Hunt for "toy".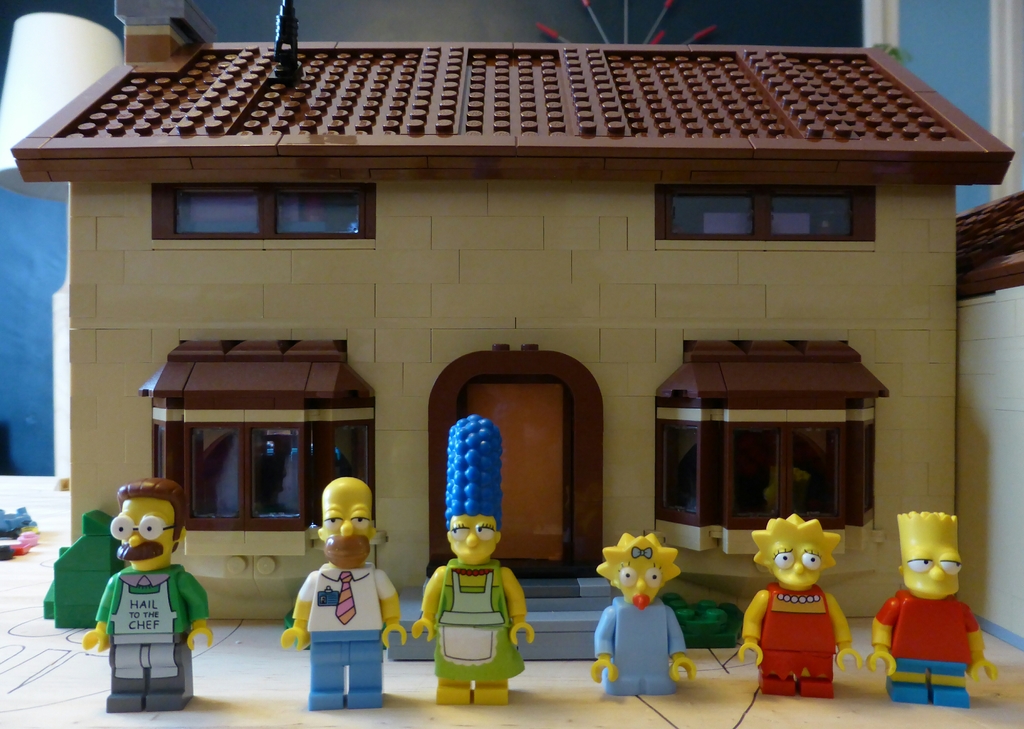
Hunted down at bbox=[590, 531, 698, 698].
